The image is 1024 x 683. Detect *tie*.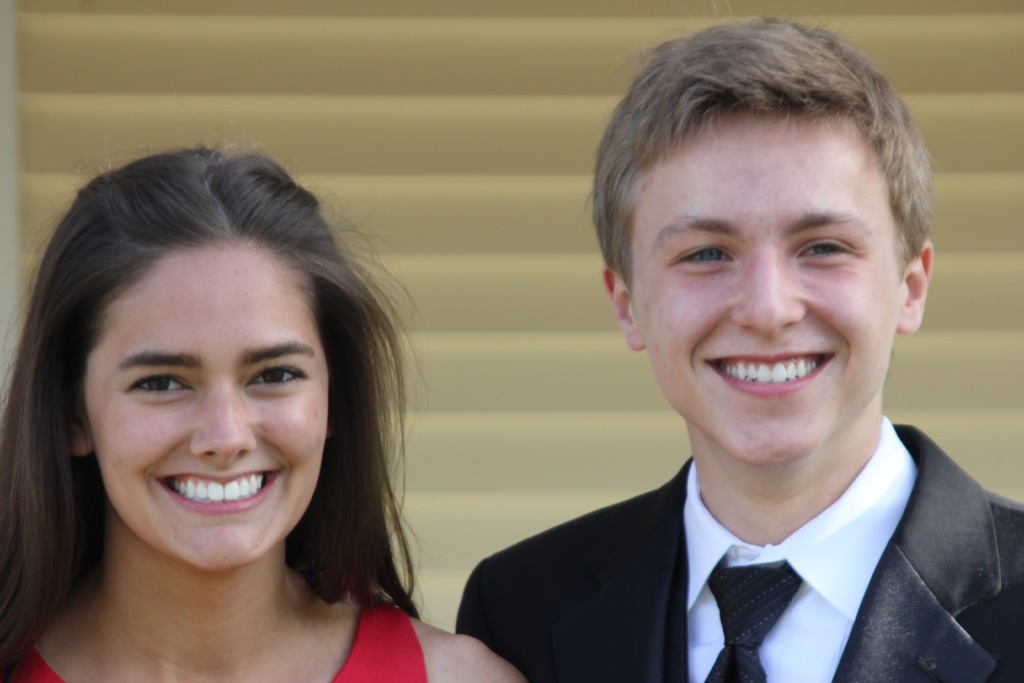
Detection: region(698, 550, 801, 682).
